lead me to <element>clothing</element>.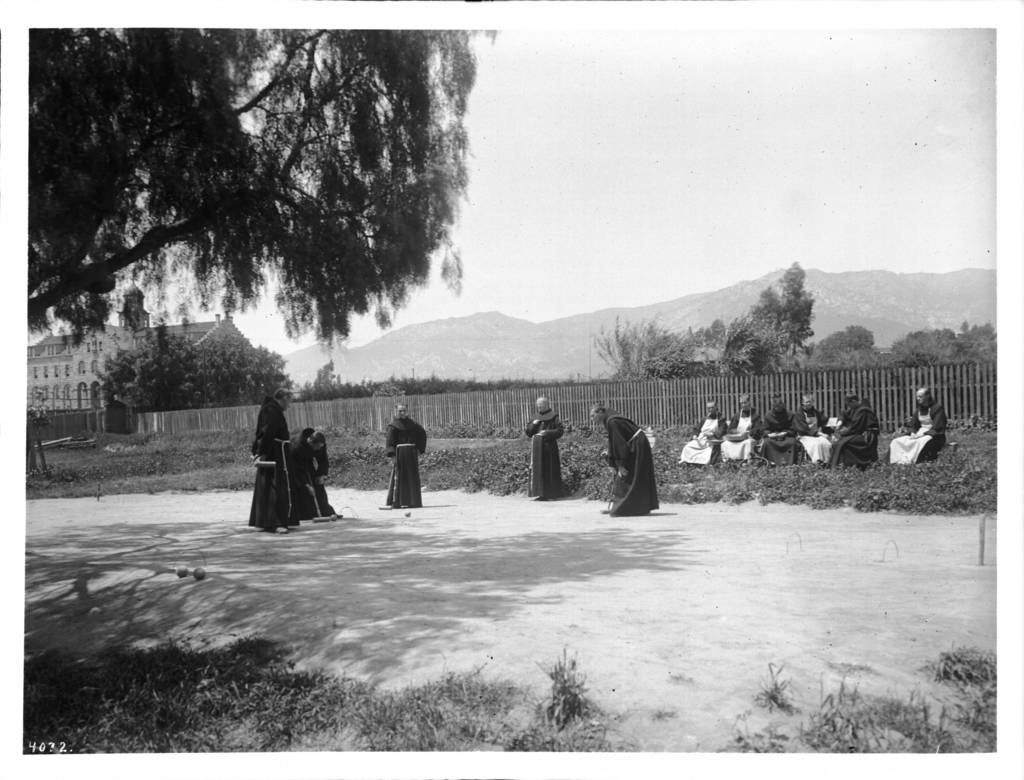
Lead to pyautogui.locateOnScreen(374, 409, 430, 507).
